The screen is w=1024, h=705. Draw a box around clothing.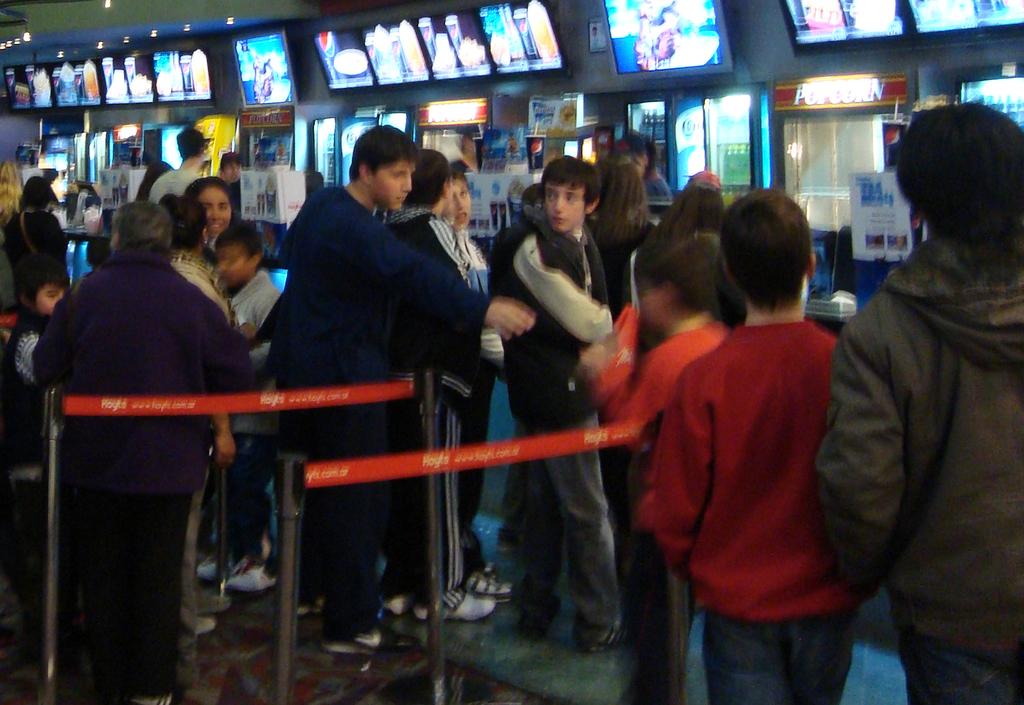
{"x1": 170, "y1": 248, "x2": 233, "y2": 612}.
